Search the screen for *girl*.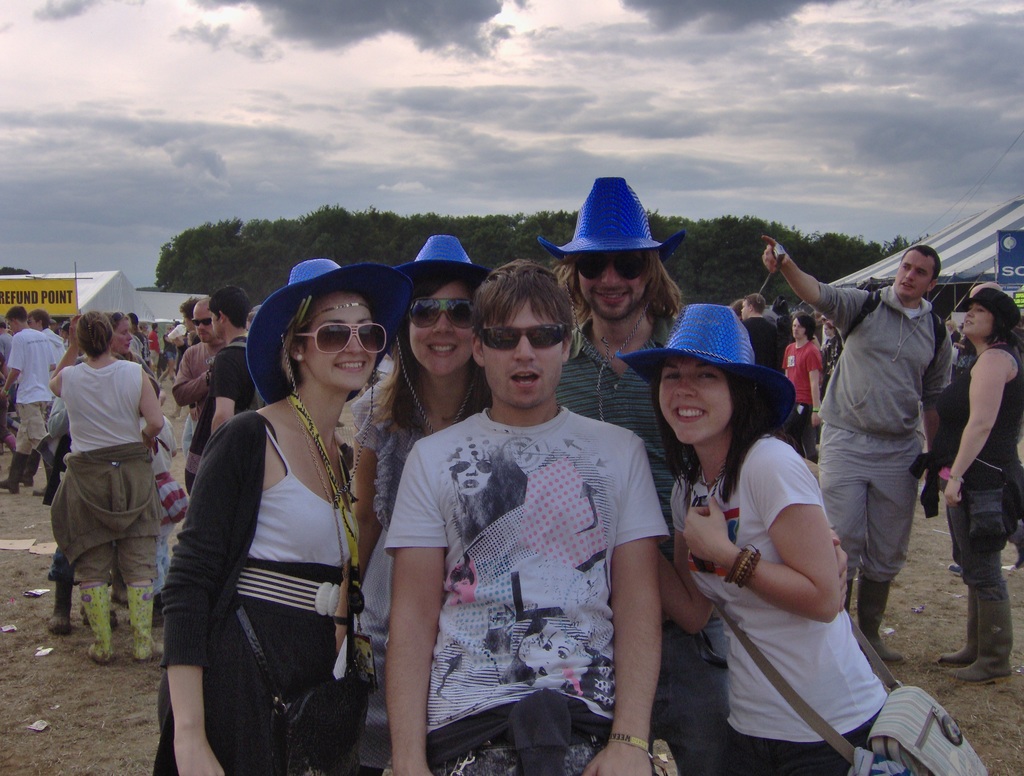
Found at (x1=147, y1=291, x2=380, y2=775).
